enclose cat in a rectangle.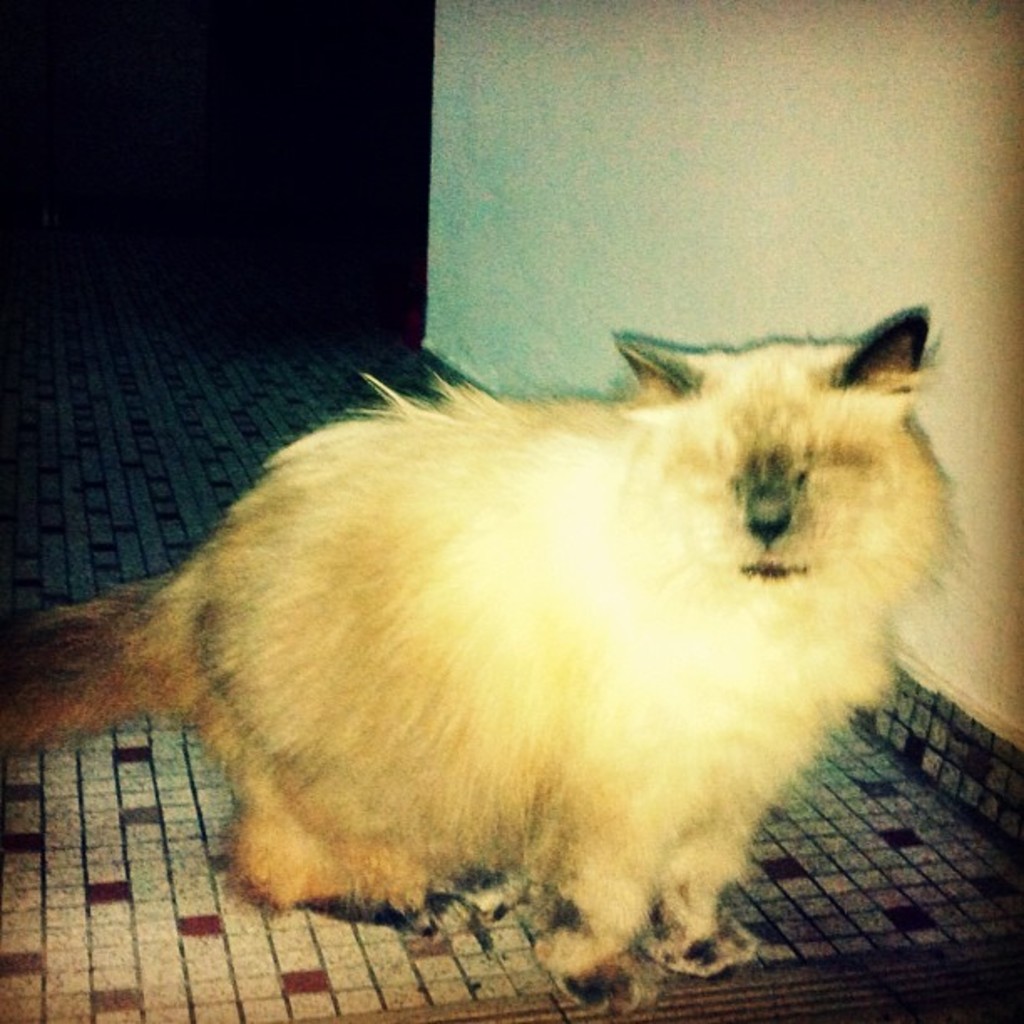
locate(0, 306, 952, 1011).
